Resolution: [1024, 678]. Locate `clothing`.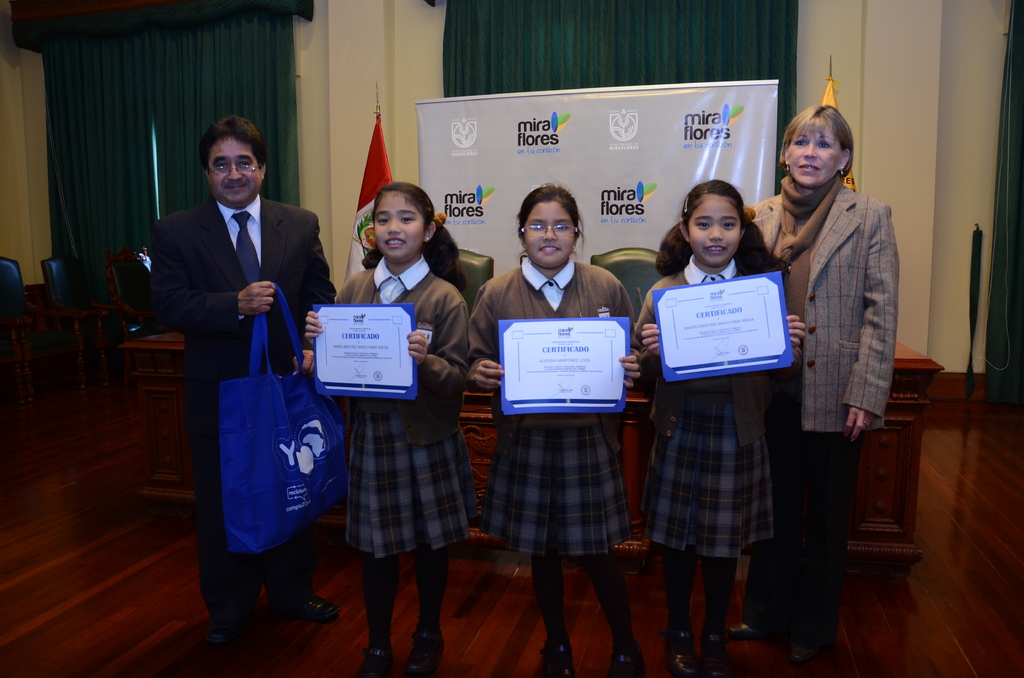
locate(635, 260, 781, 569).
